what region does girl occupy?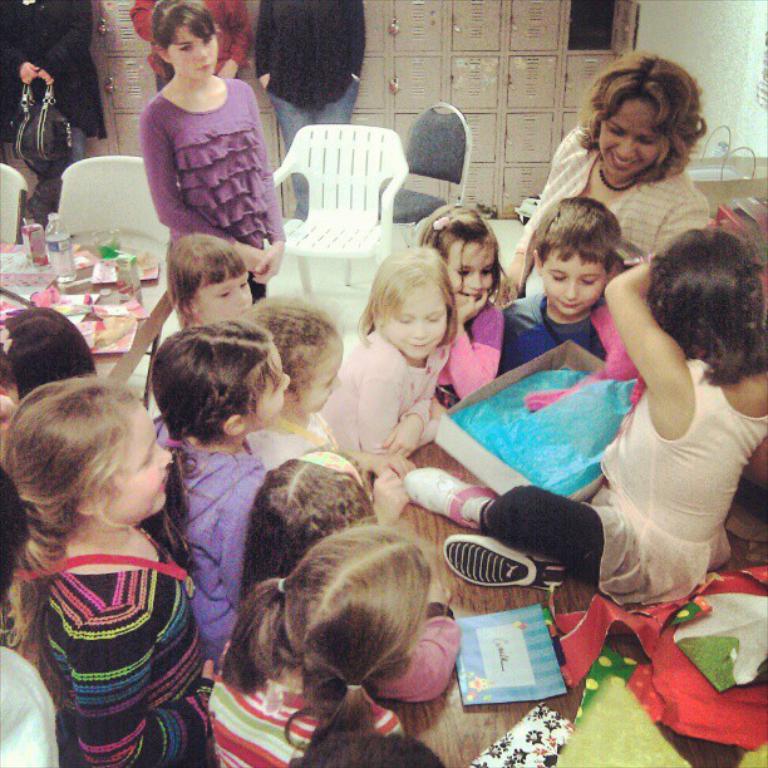
Rect(400, 231, 767, 595).
